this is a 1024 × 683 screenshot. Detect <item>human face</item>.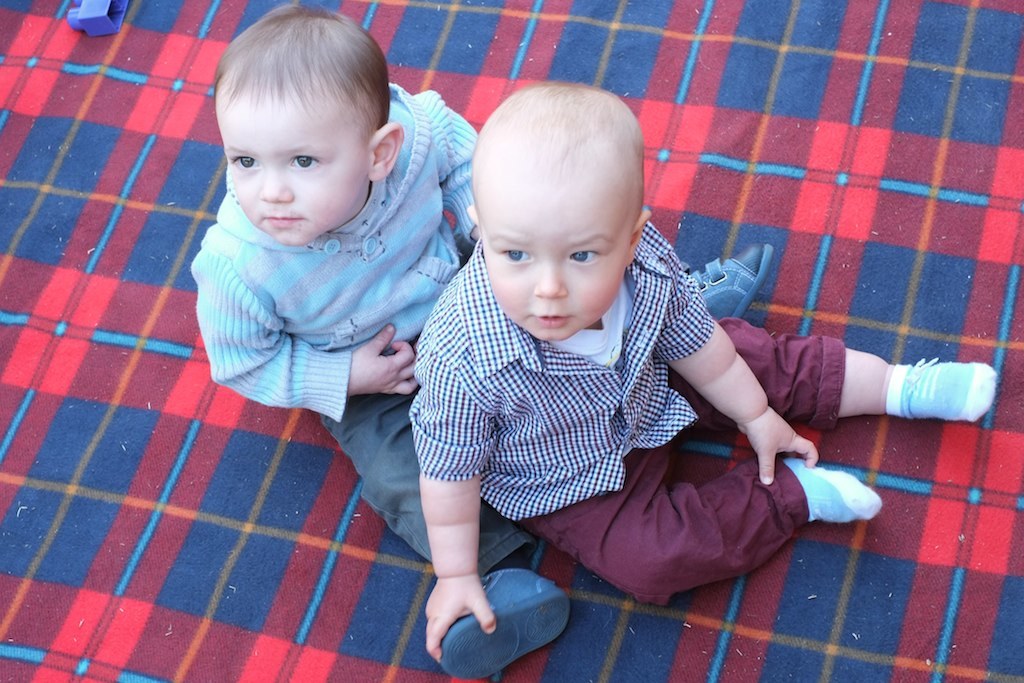
bbox=(214, 91, 366, 247).
